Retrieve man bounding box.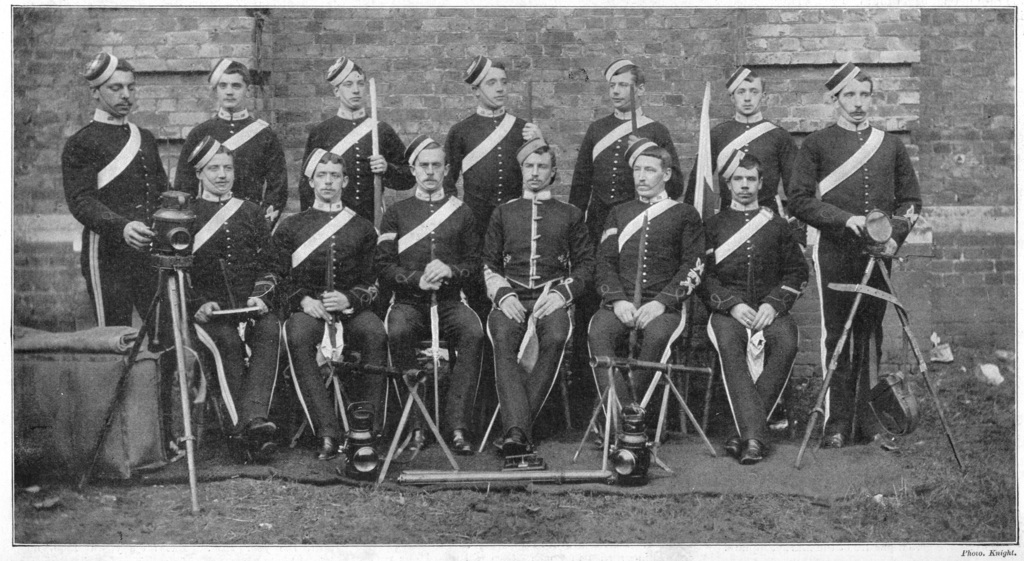
Bounding box: BBox(373, 135, 482, 455).
